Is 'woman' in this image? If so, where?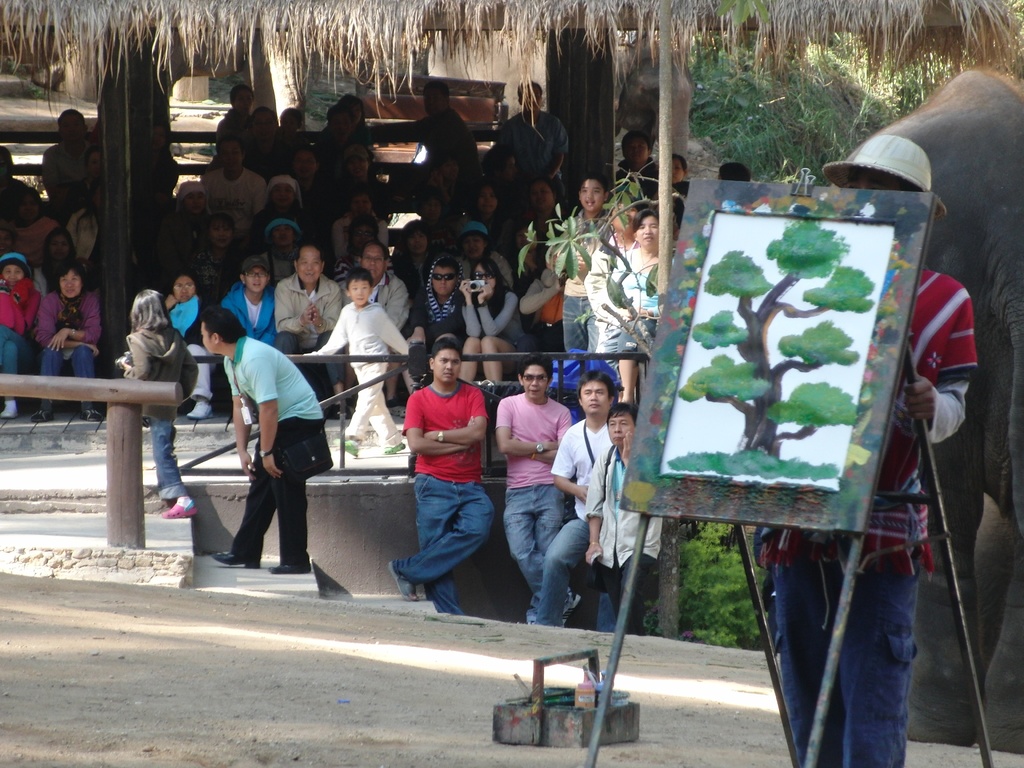
Yes, at <box>237,178,307,227</box>.
